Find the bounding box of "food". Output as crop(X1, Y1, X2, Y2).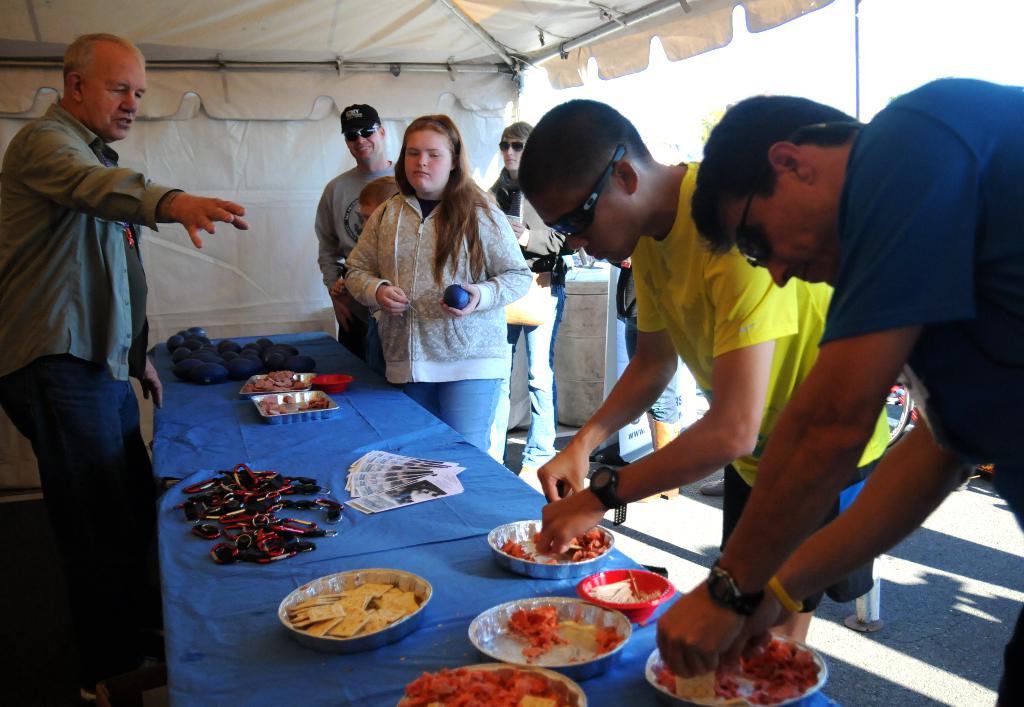
crop(241, 369, 301, 394).
